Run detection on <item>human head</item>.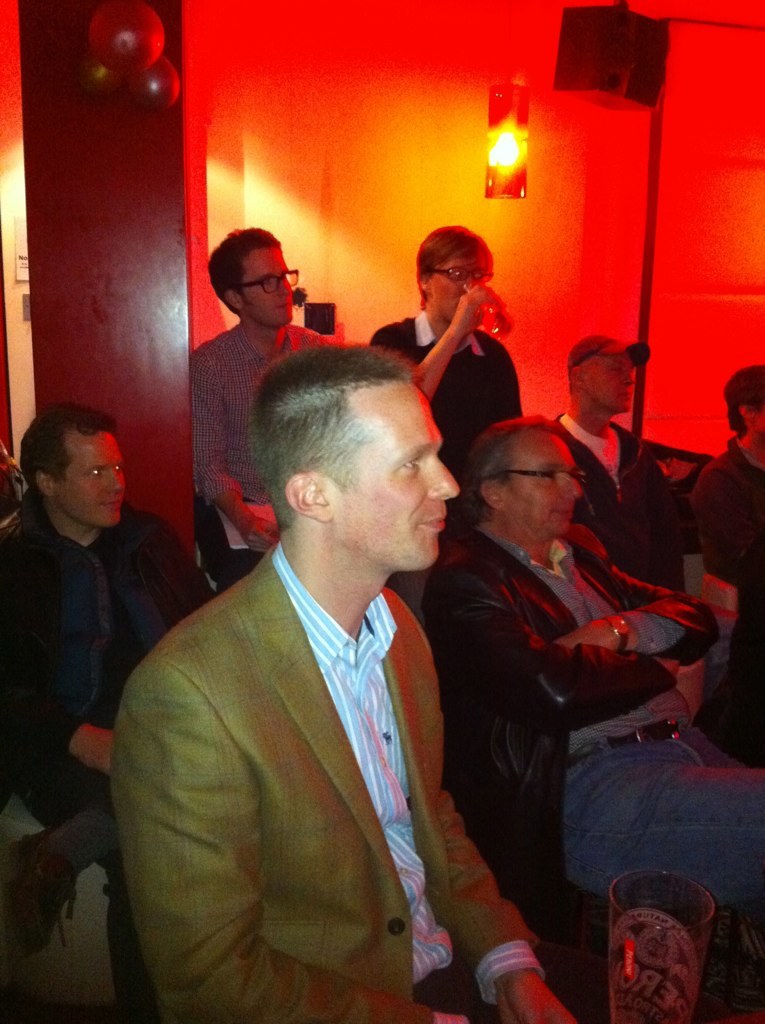
Result: Rect(249, 343, 460, 567).
